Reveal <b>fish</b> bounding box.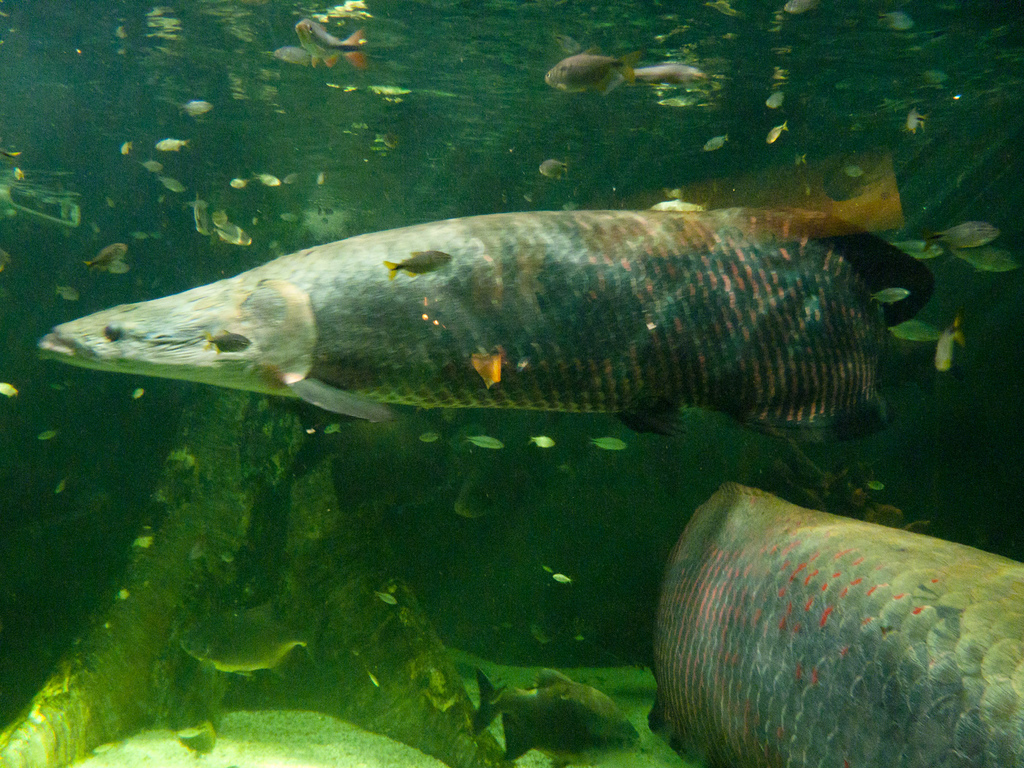
Revealed: (703,138,724,151).
